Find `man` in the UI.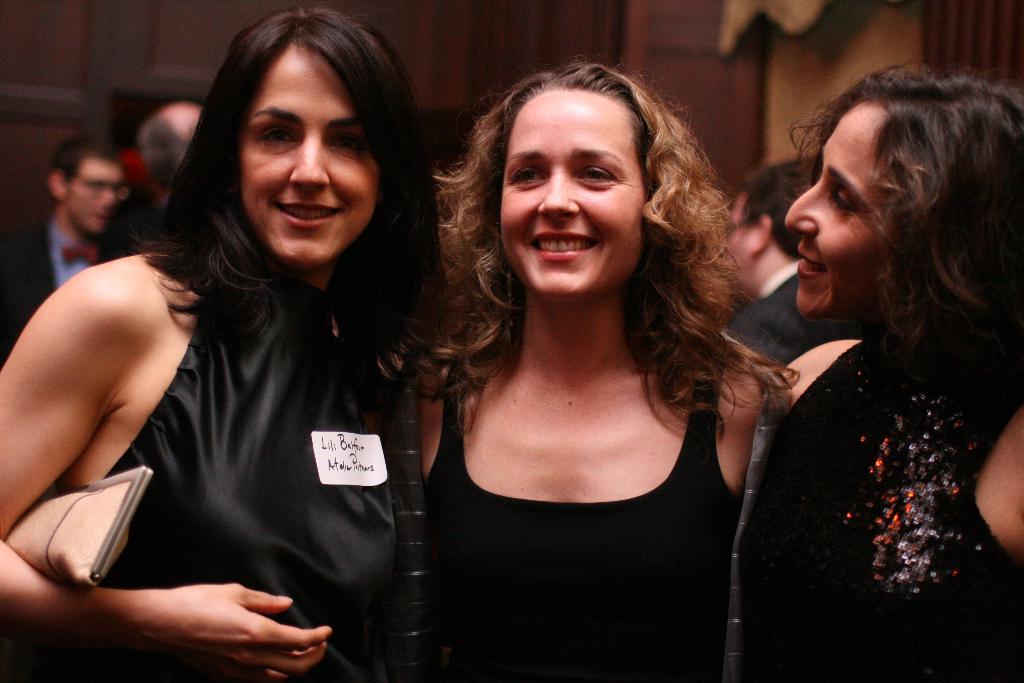
UI element at box=[722, 155, 863, 370].
